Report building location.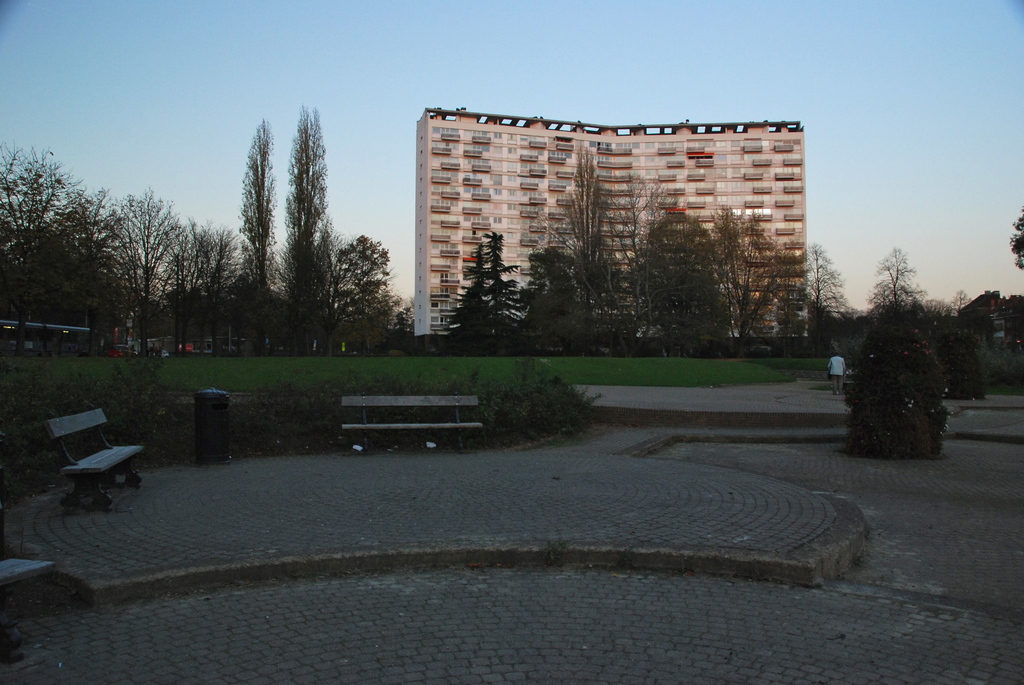
Report: (395, 97, 809, 349).
